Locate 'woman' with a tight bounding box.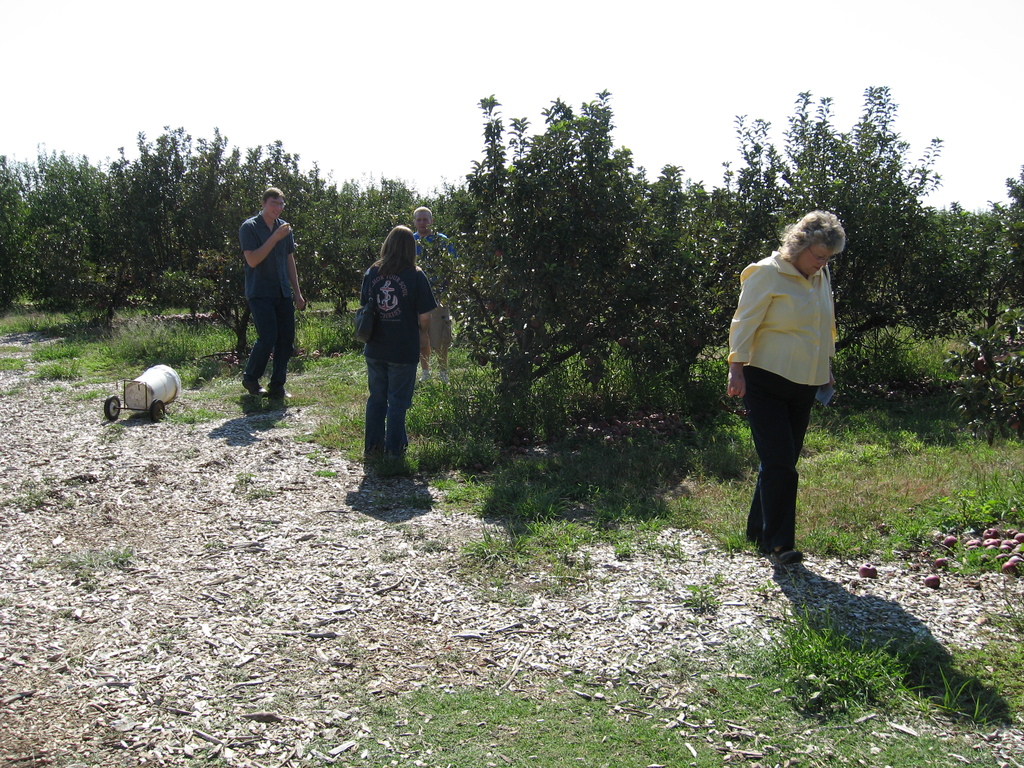
rect(362, 224, 436, 488).
